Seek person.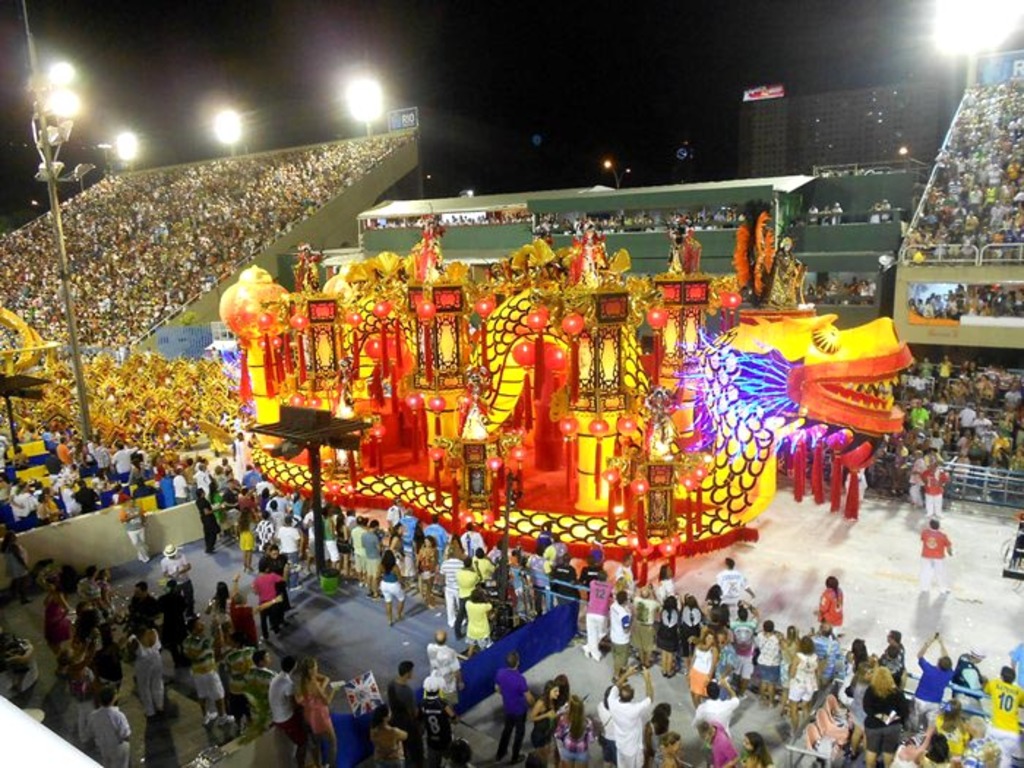
949/645/989/692.
